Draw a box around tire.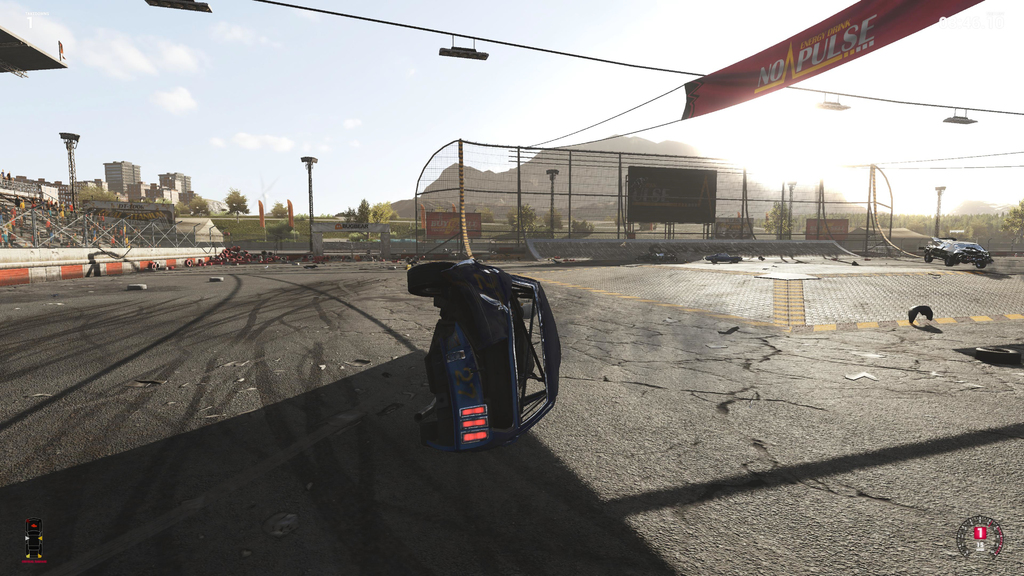
x1=953 y1=257 x2=963 y2=266.
